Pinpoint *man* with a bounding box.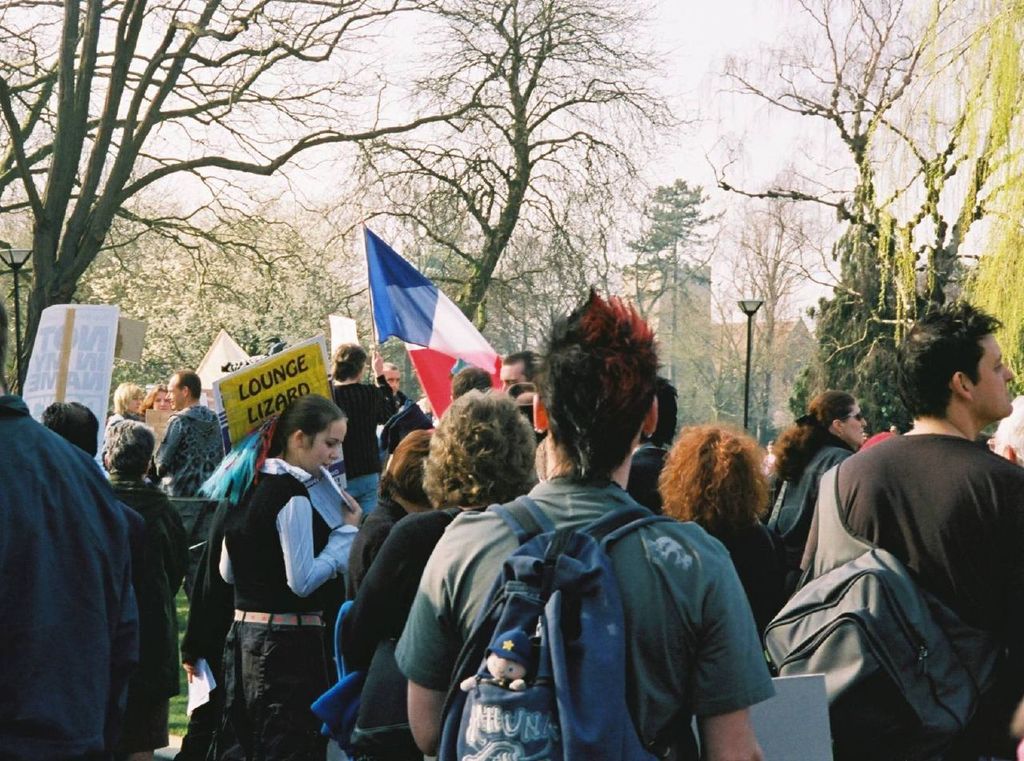
[left=445, top=361, right=493, bottom=403].
